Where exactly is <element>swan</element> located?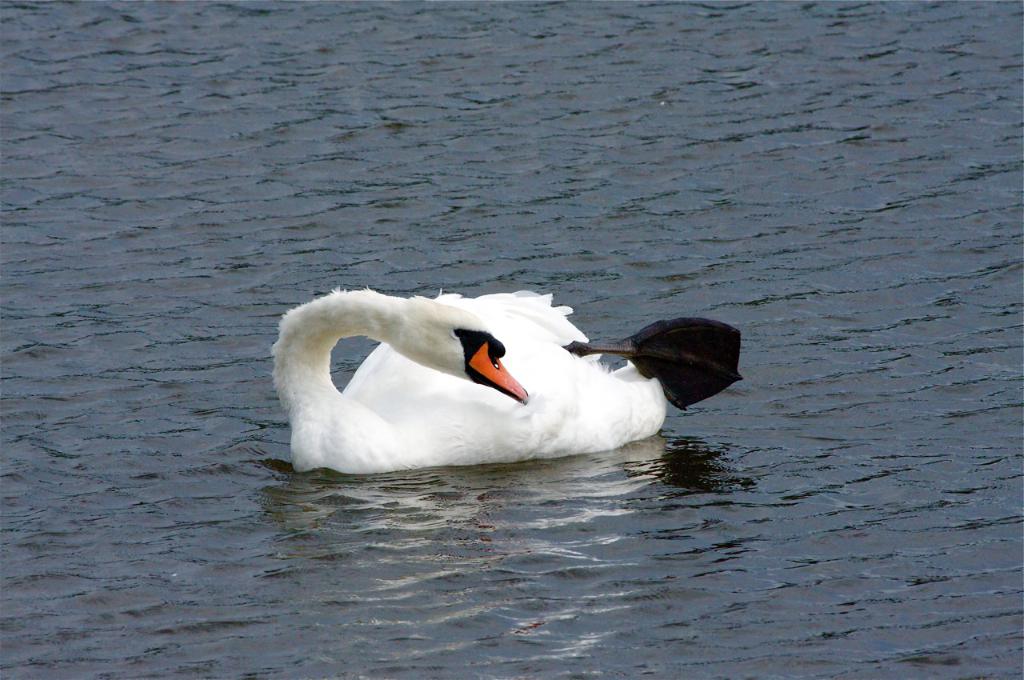
Its bounding box is region(266, 281, 745, 474).
